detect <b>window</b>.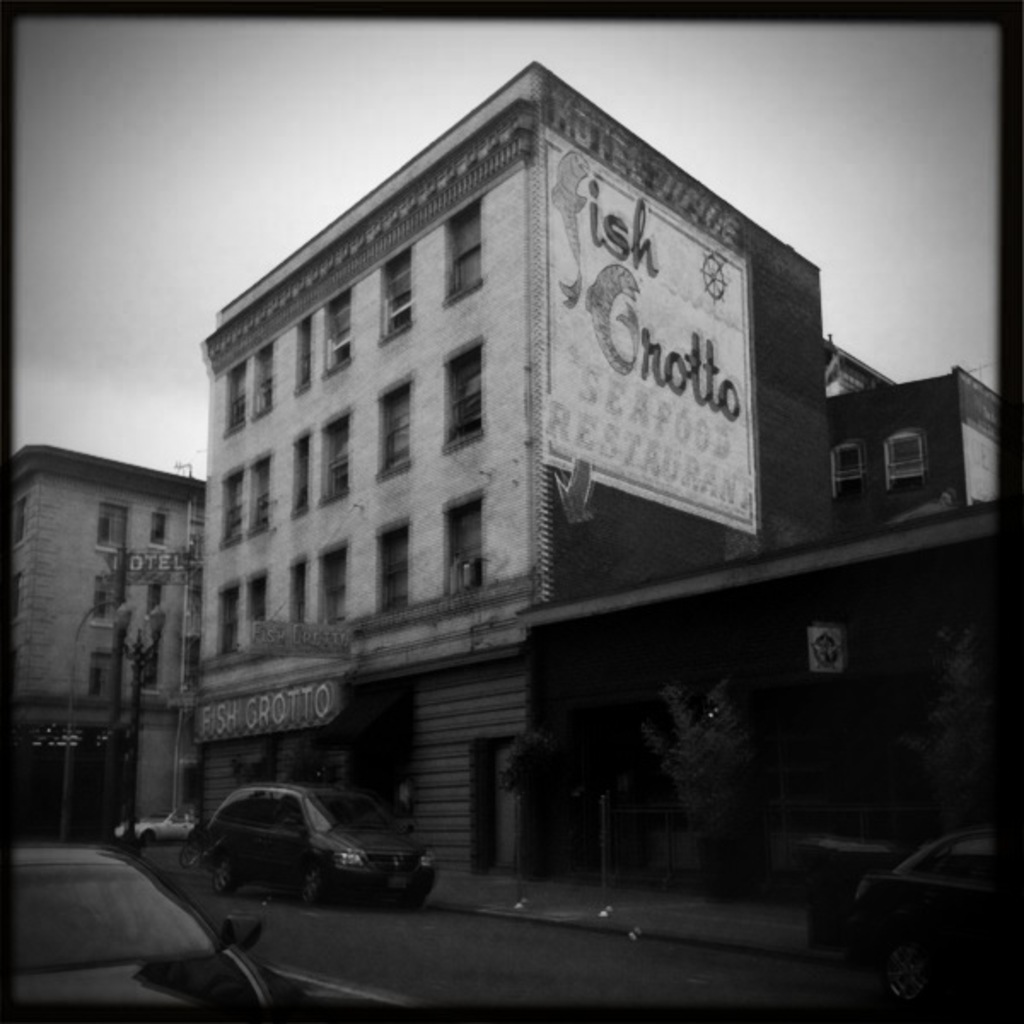
Detected at 887 433 920 483.
